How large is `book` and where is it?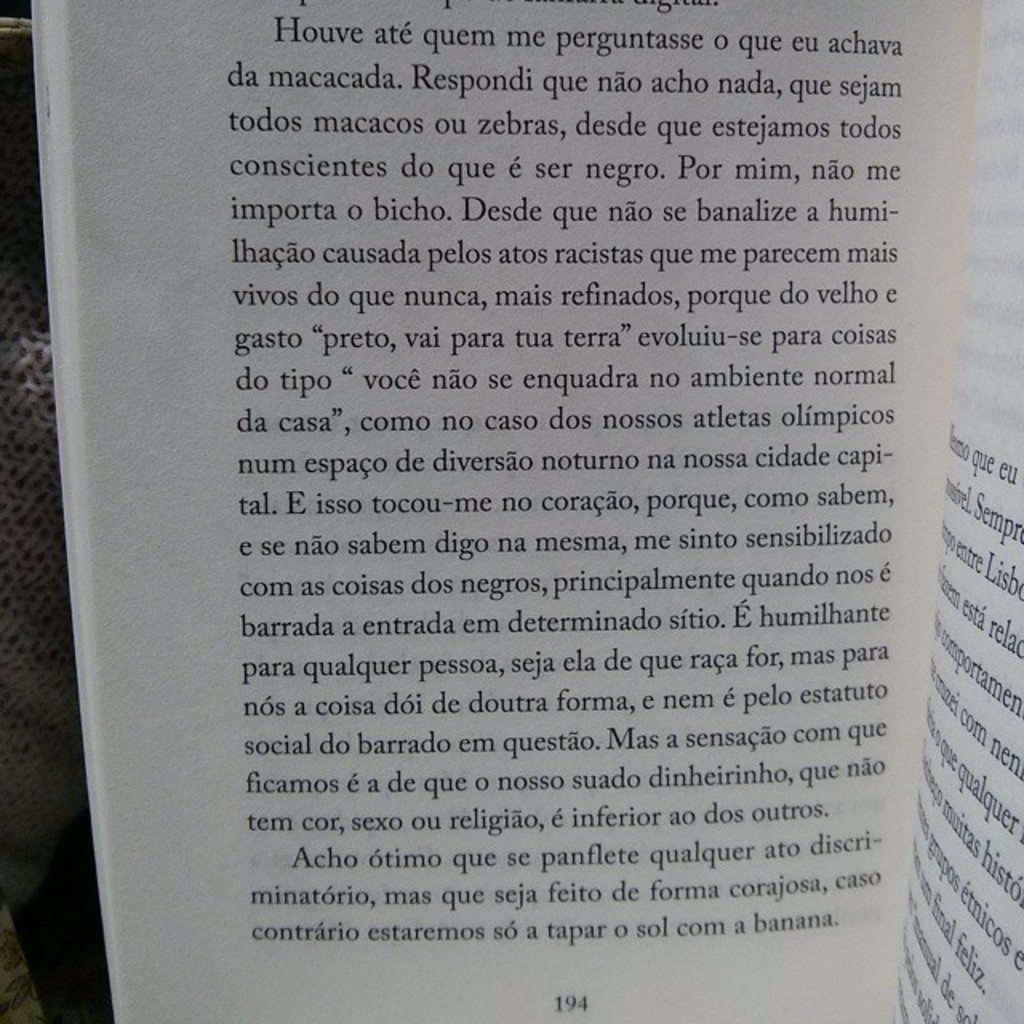
Bounding box: (27,0,1022,1022).
